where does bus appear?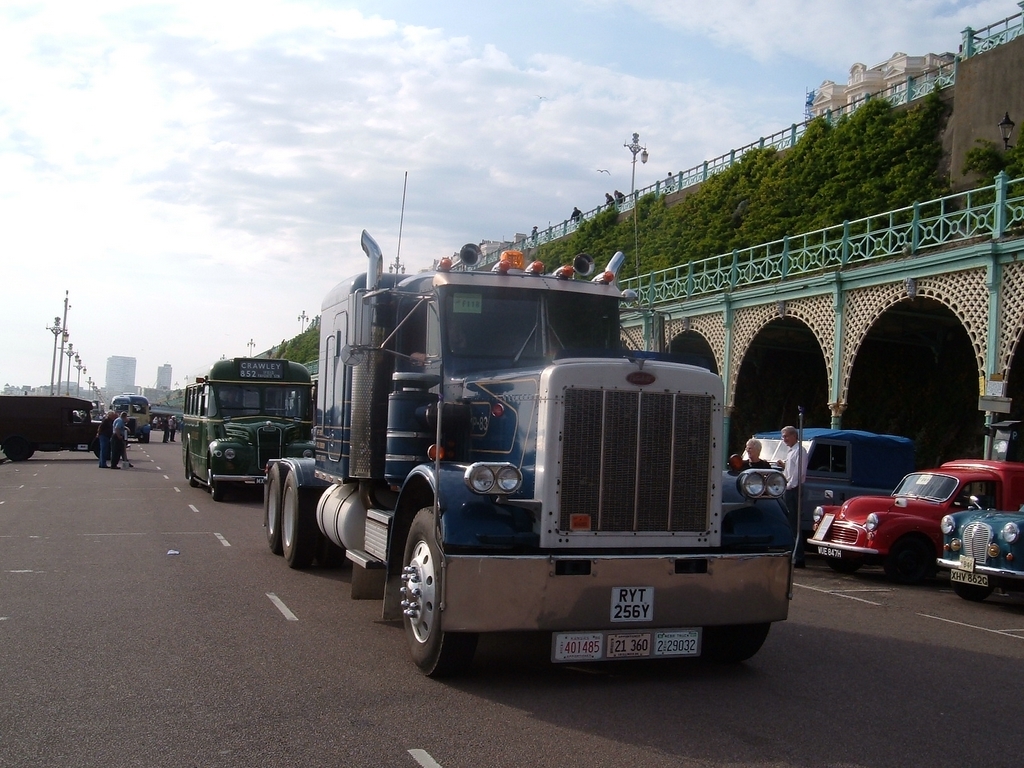
Appears at {"left": 107, "top": 392, "right": 155, "bottom": 445}.
